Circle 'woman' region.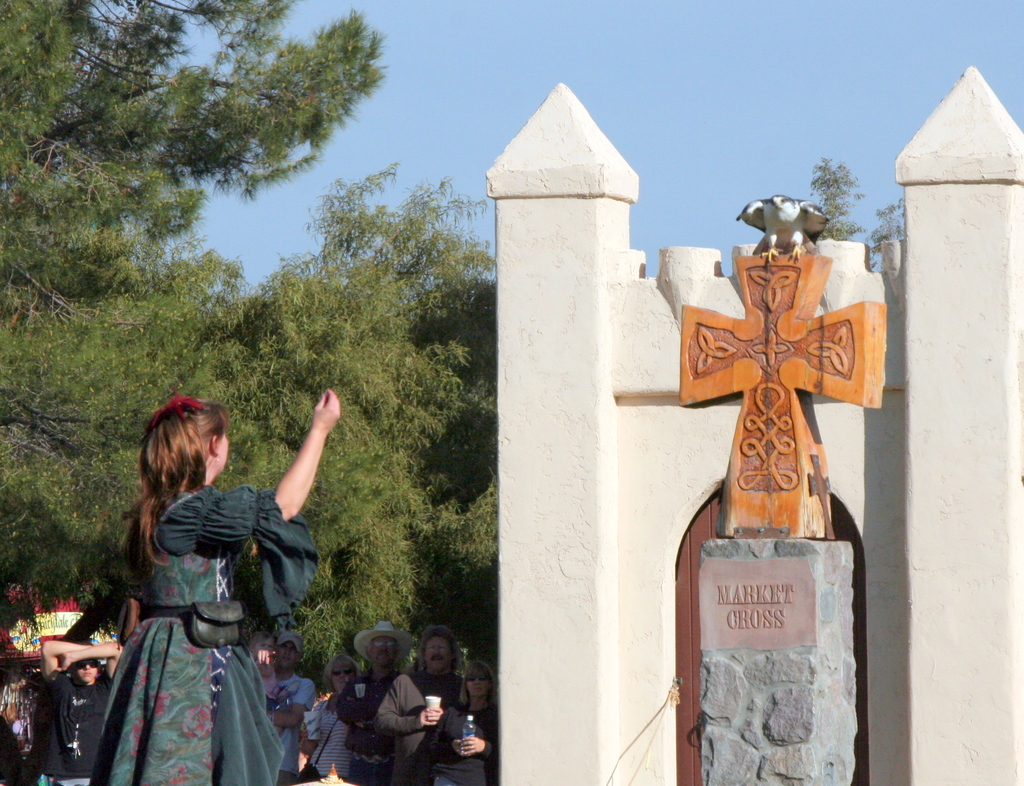
Region: <region>301, 654, 364, 785</region>.
